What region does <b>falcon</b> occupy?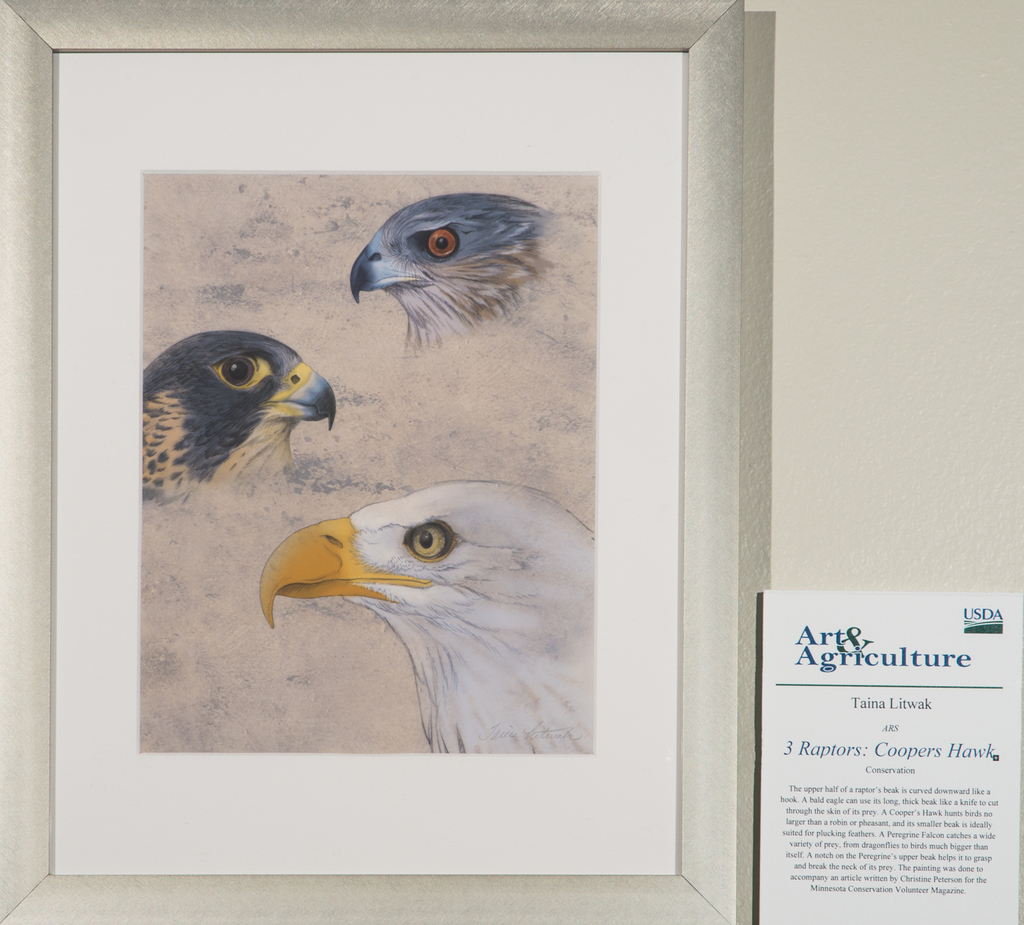
box=[138, 329, 344, 513].
